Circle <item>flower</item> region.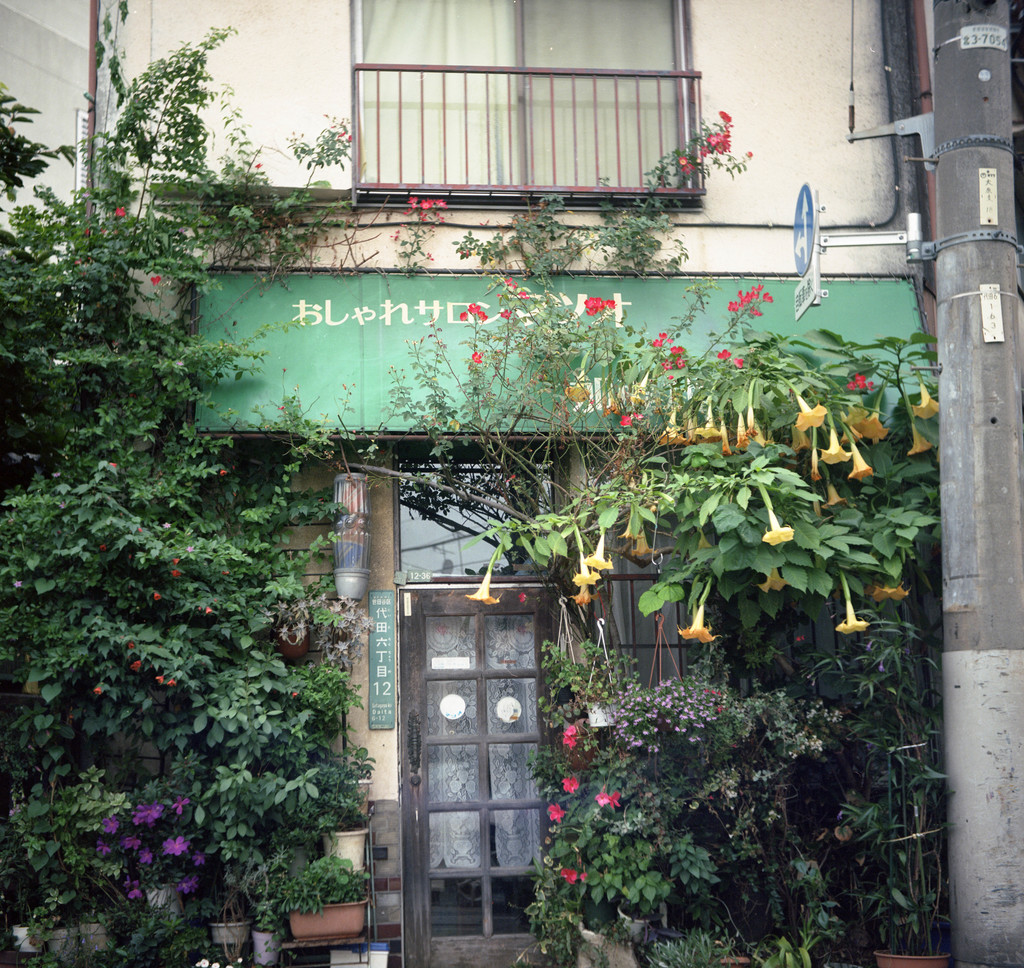
Region: <box>255,162,261,168</box>.
